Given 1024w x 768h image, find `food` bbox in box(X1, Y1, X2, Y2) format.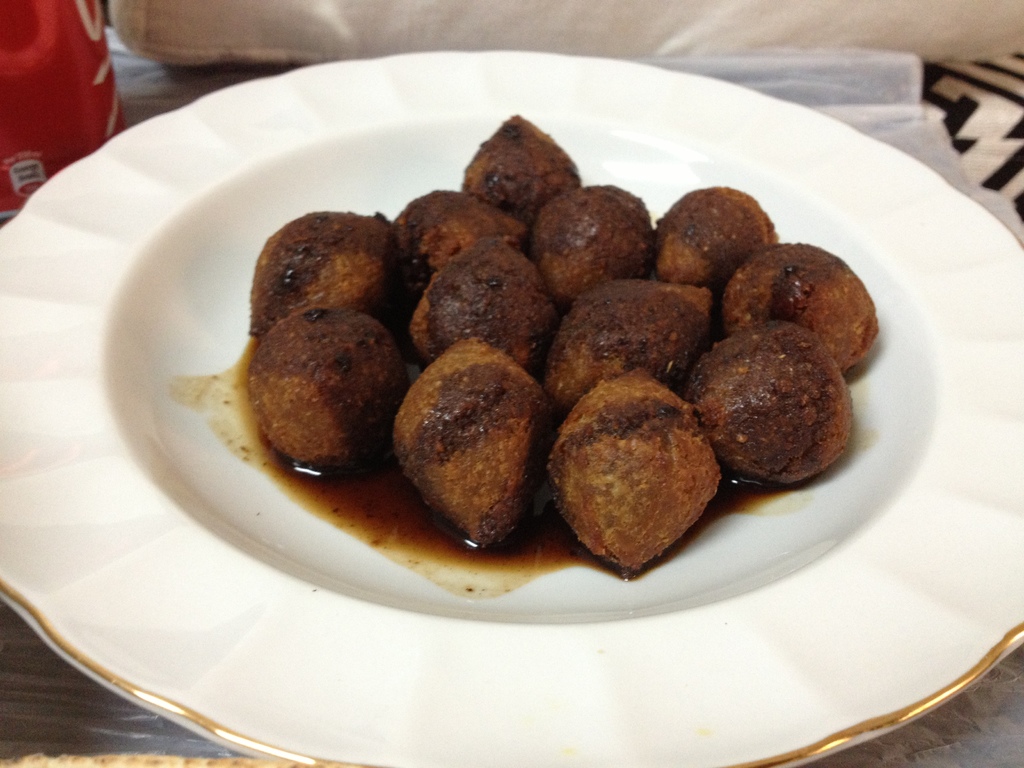
box(416, 237, 553, 365).
